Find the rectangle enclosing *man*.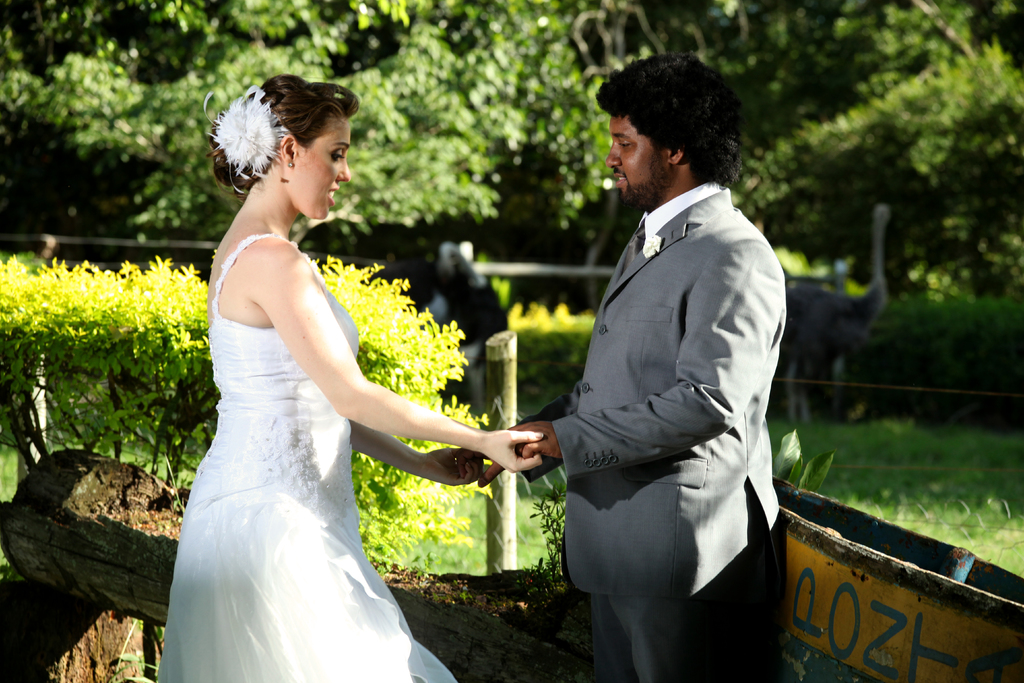
crop(504, 48, 787, 682).
